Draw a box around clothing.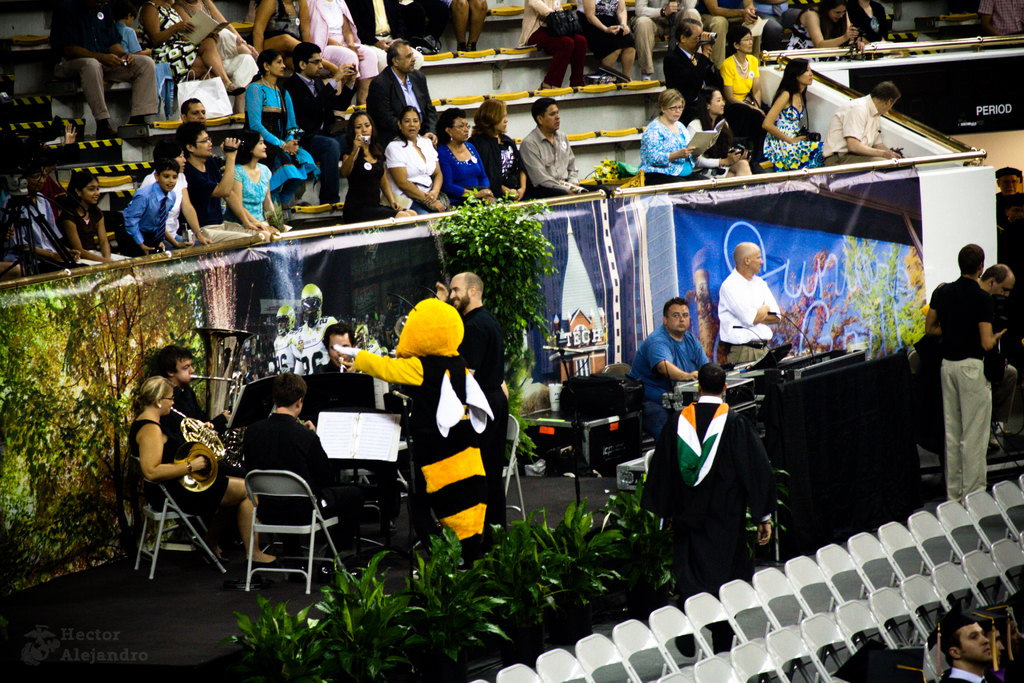
515, 125, 610, 200.
